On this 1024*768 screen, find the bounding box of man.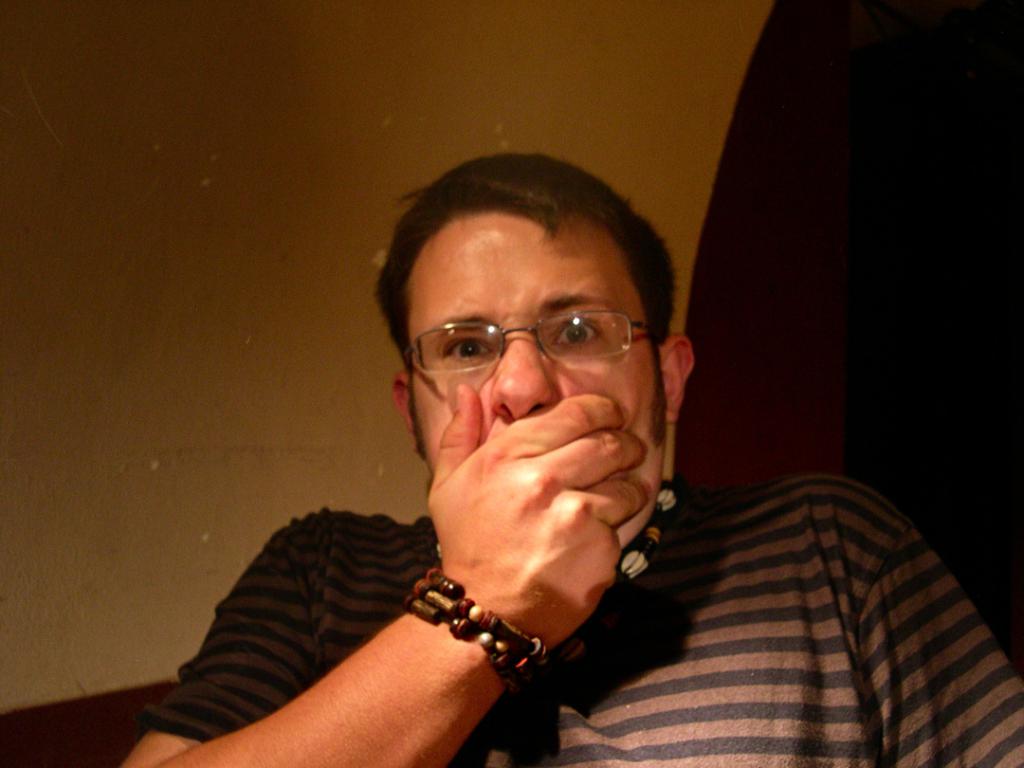
Bounding box: rect(100, 143, 900, 733).
